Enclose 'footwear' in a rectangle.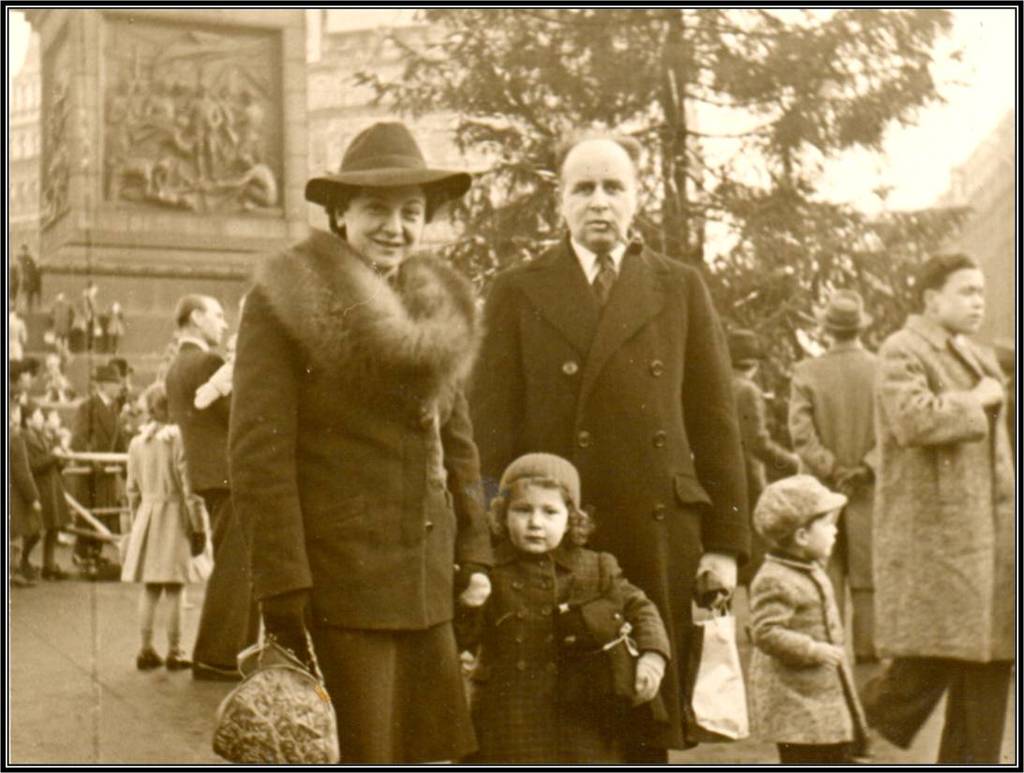
38:564:80:585.
